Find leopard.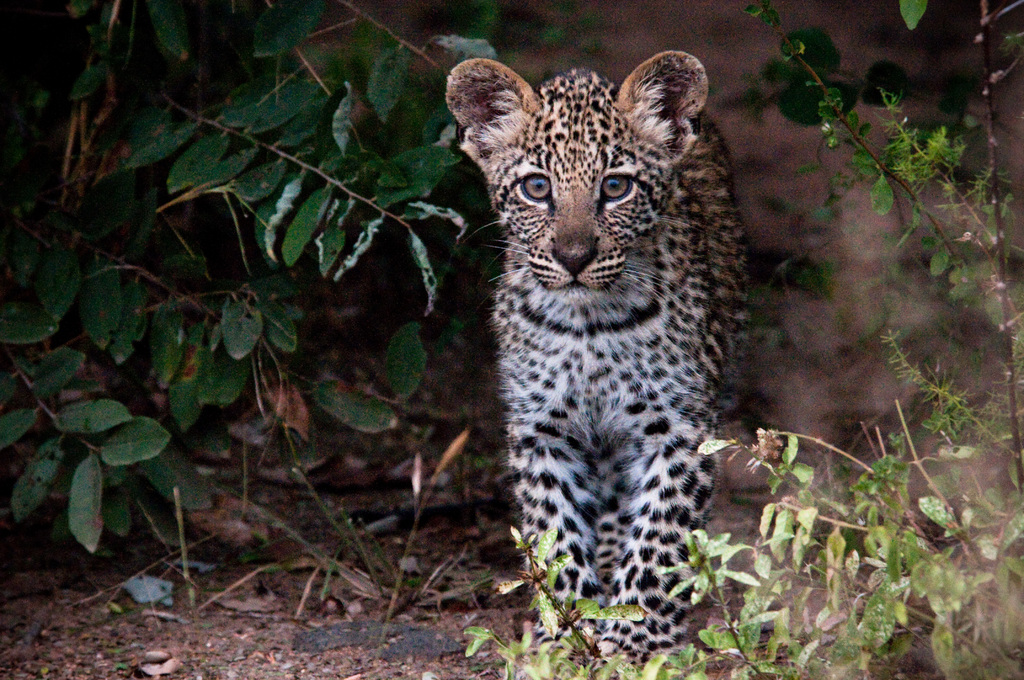
detection(445, 53, 758, 677).
